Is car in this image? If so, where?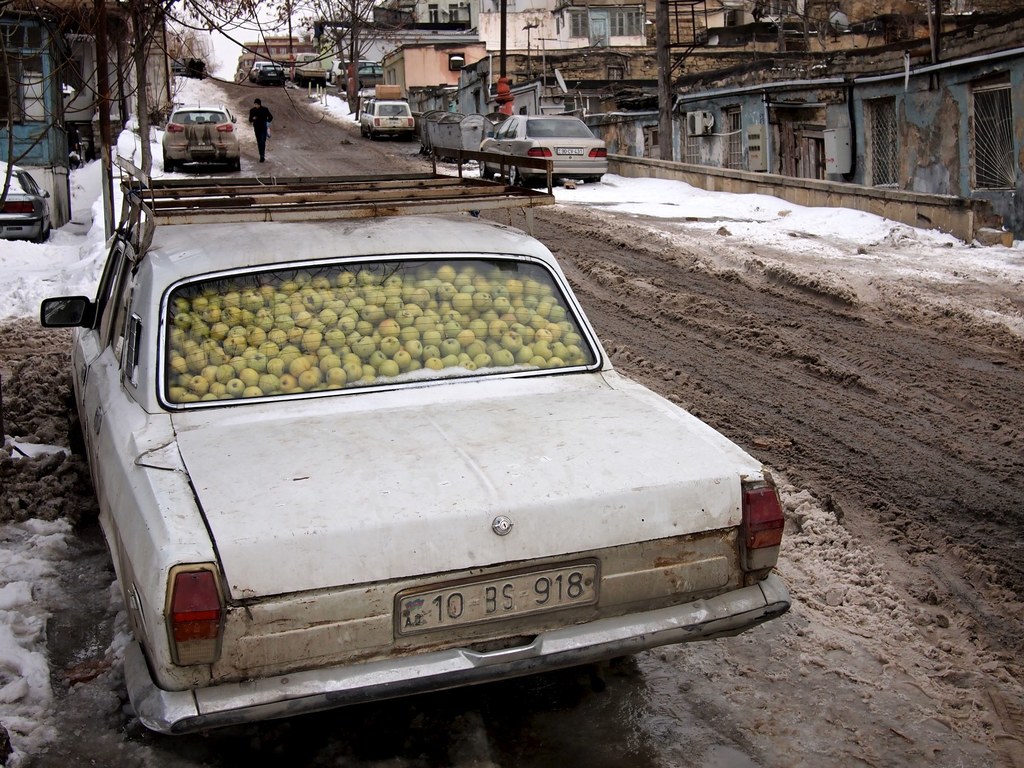
Yes, at l=334, t=58, r=380, b=89.
